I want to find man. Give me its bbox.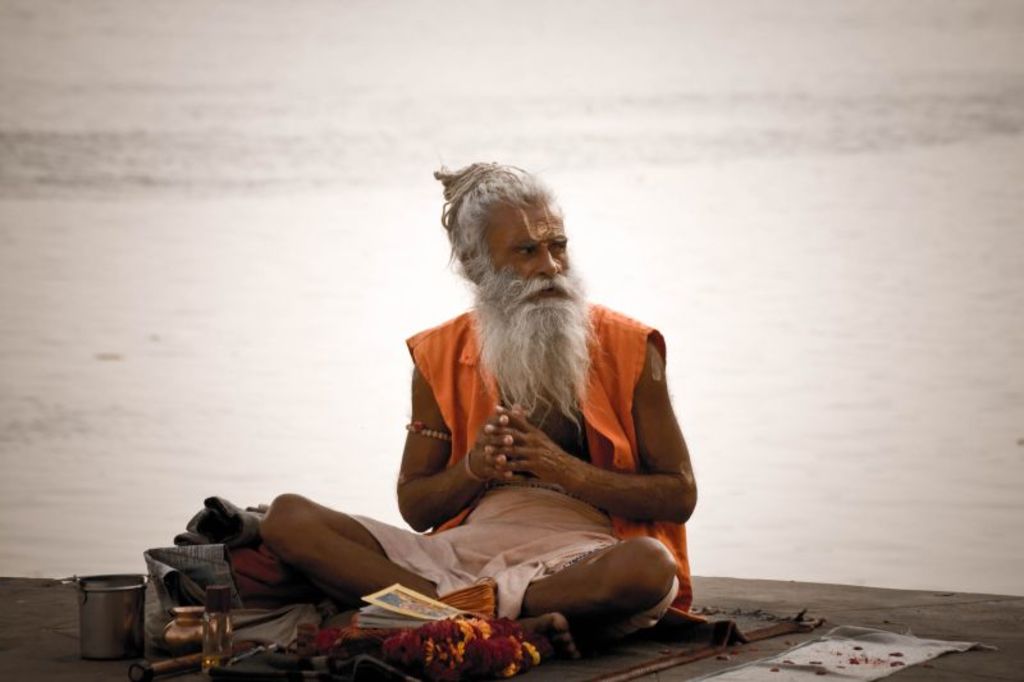
region(227, 171, 695, 638).
